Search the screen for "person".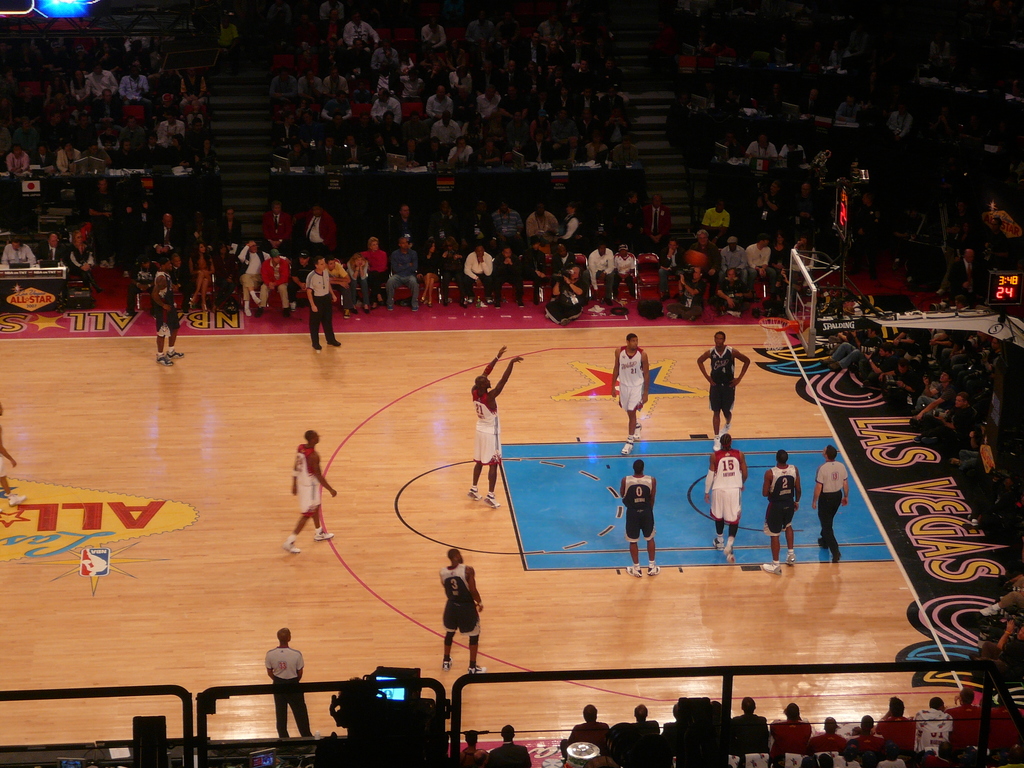
Found at (265,621,312,745).
